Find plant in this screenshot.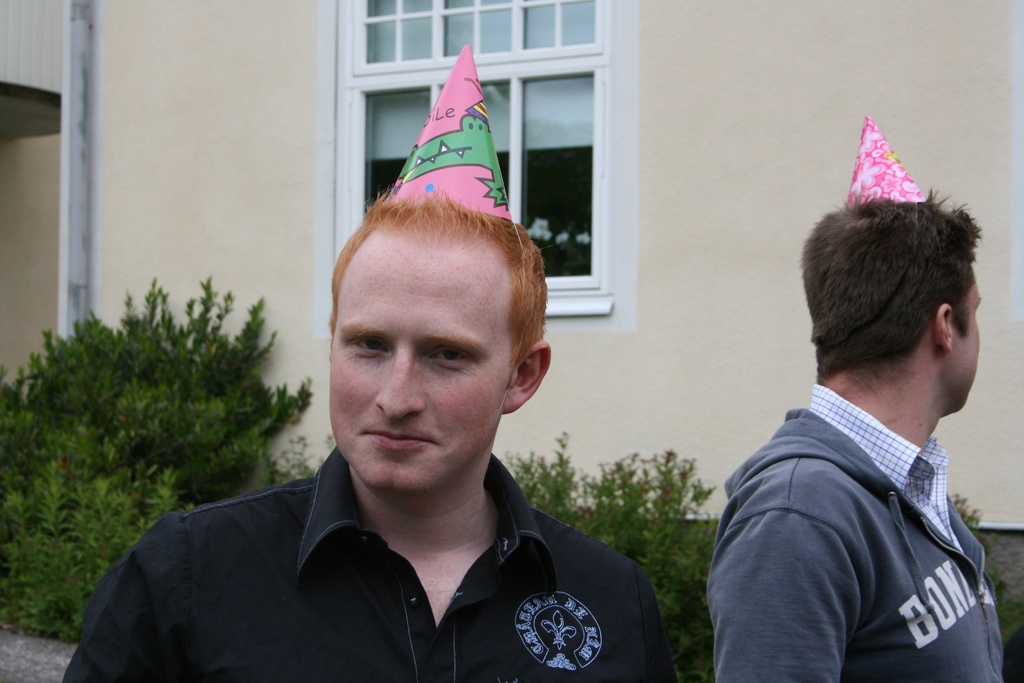
The bounding box for plant is bbox(0, 454, 205, 639).
